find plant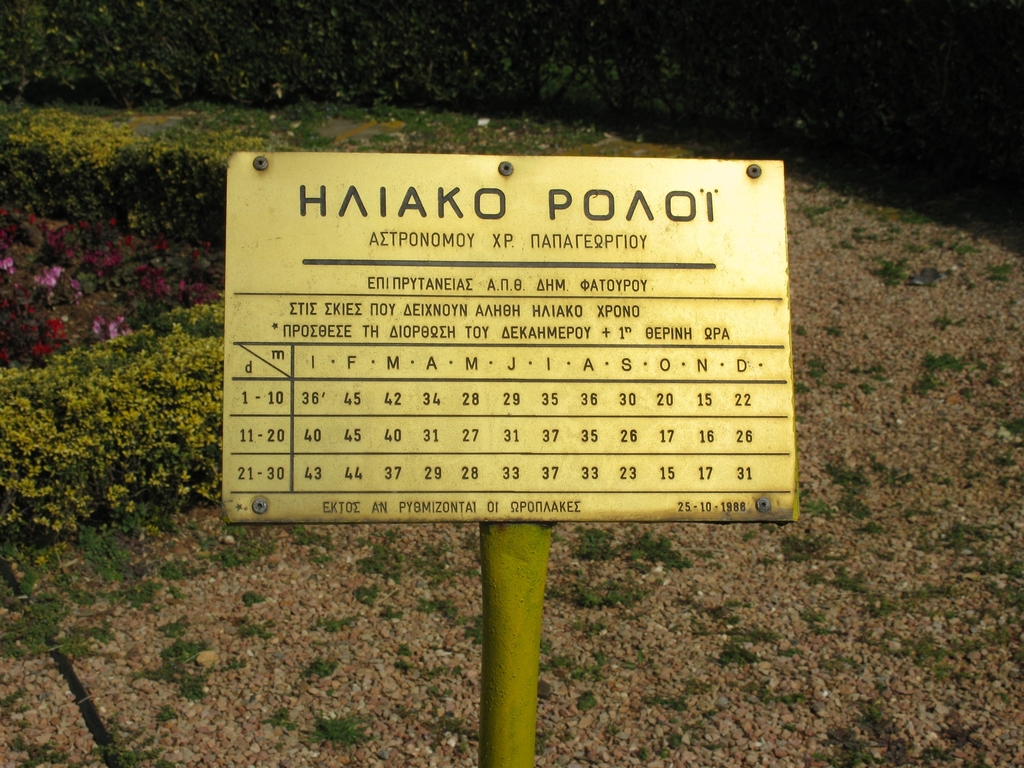
[left=305, top=614, right=364, bottom=637]
